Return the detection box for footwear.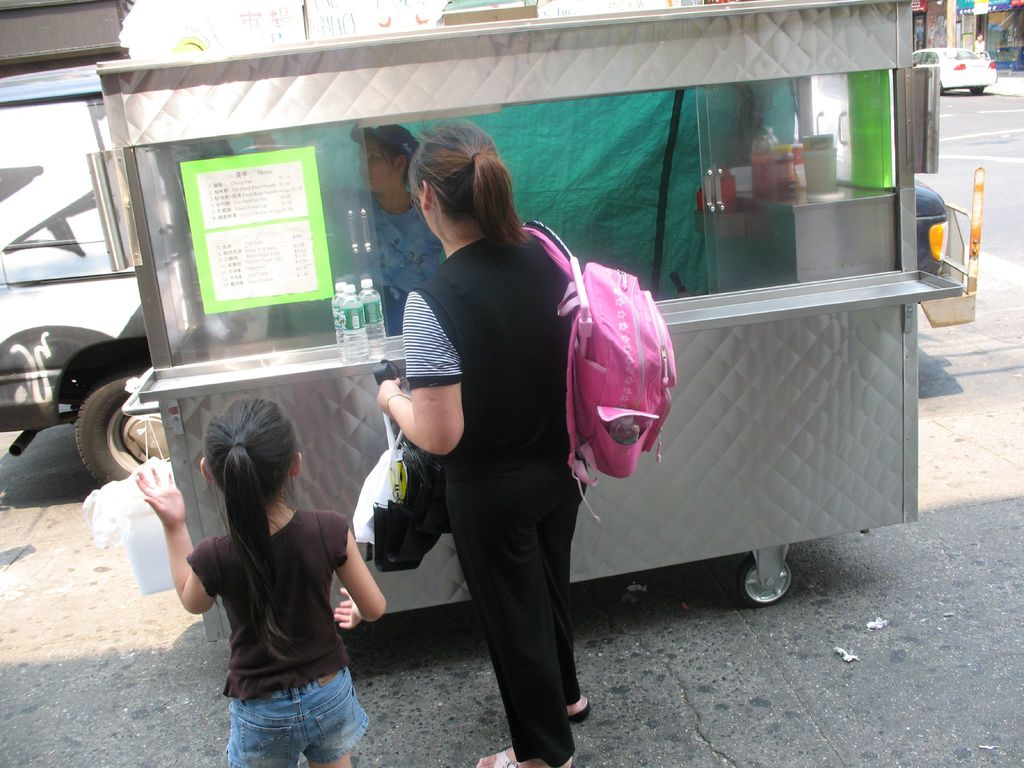
483/748/564/767.
